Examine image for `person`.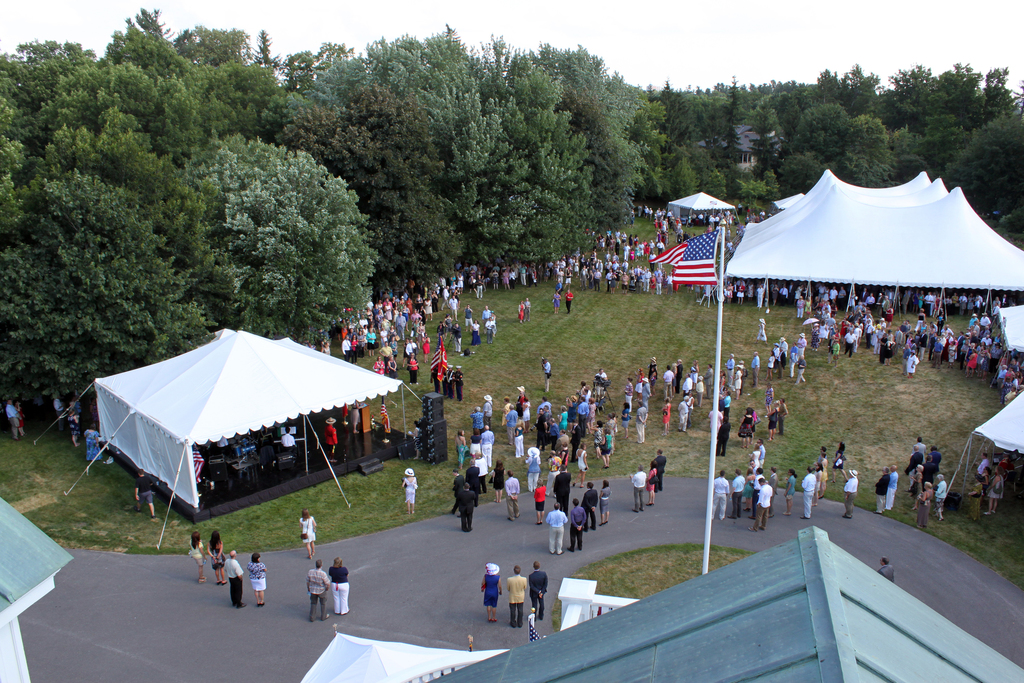
Examination result: x1=134 y1=468 x2=156 y2=517.
